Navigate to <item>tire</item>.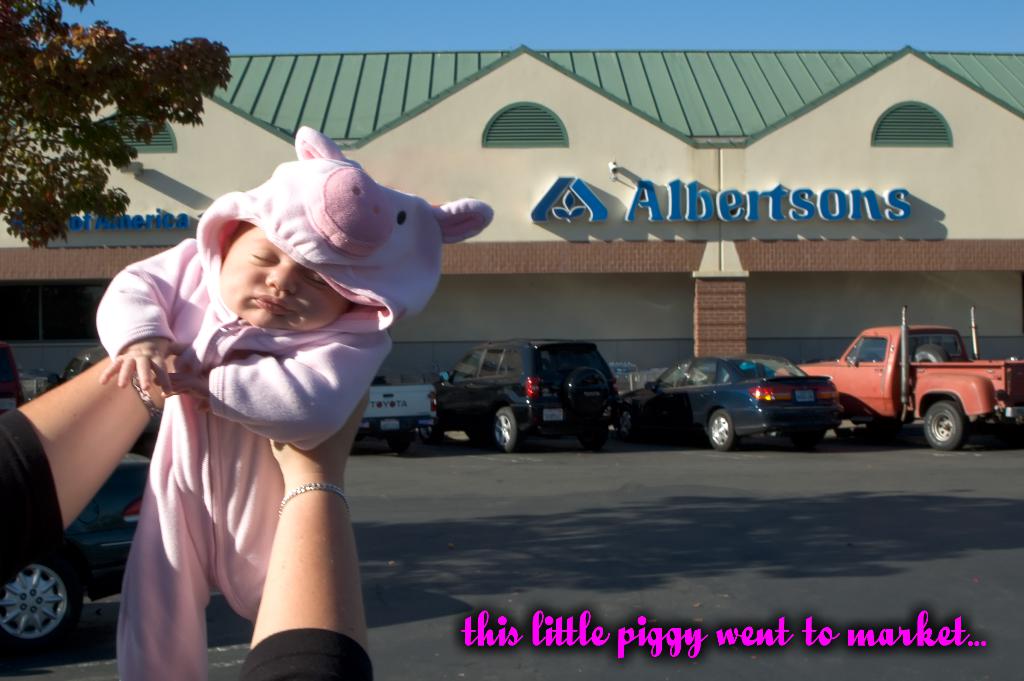
Navigation target: crop(417, 416, 444, 445).
